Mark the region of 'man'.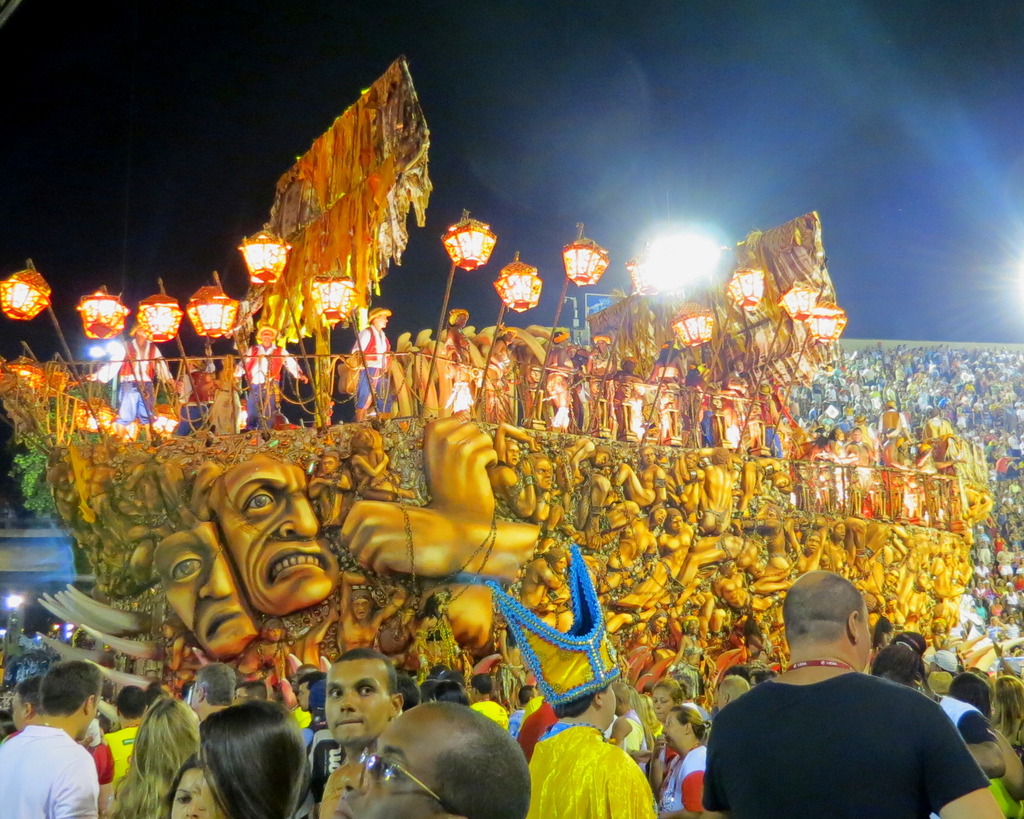
Region: BBox(925, 648, 953, 676).
